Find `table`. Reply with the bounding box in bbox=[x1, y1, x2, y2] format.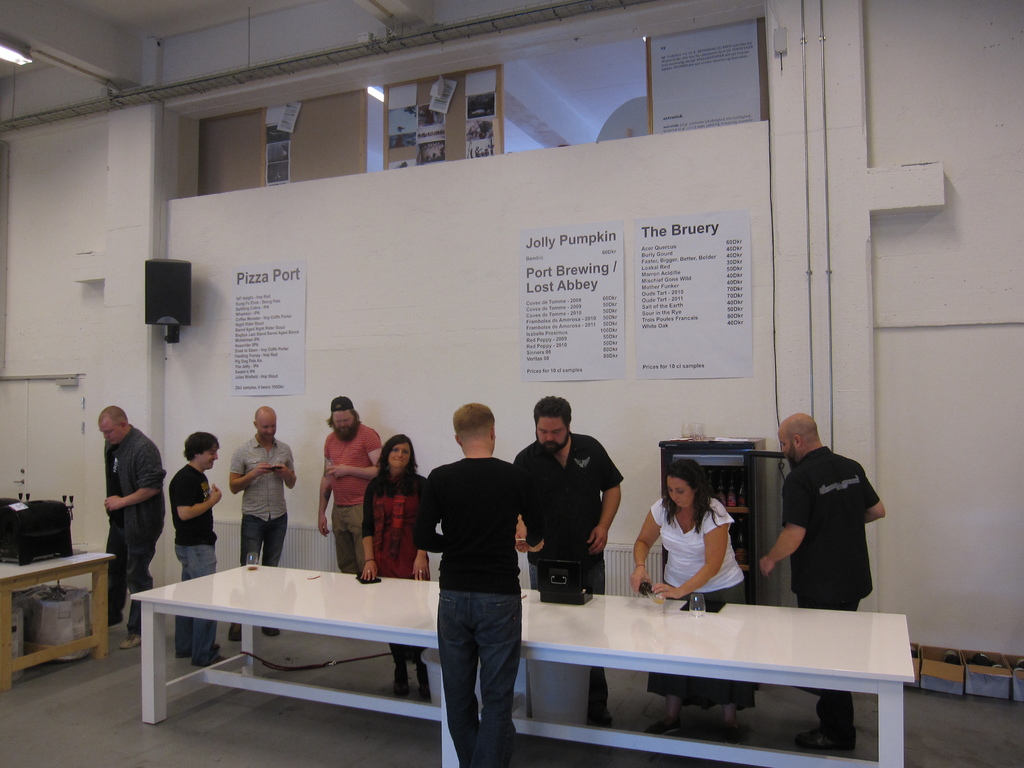
bbox=[1, 531, 122, 695].
